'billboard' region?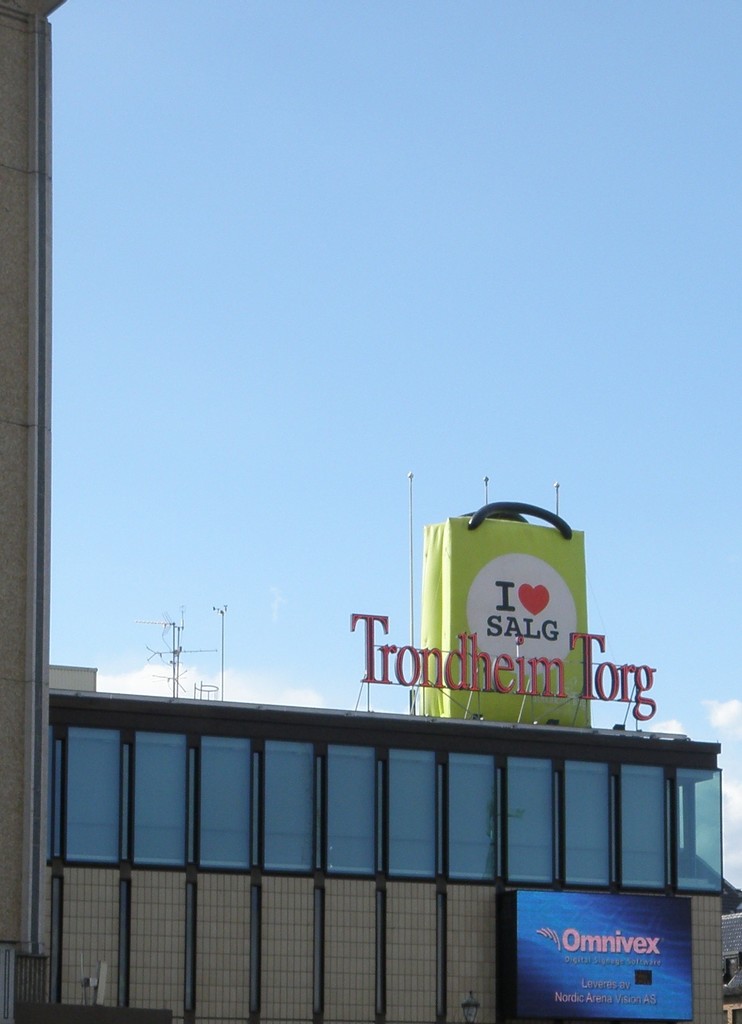
rect(504, 888, 702, 1021)
